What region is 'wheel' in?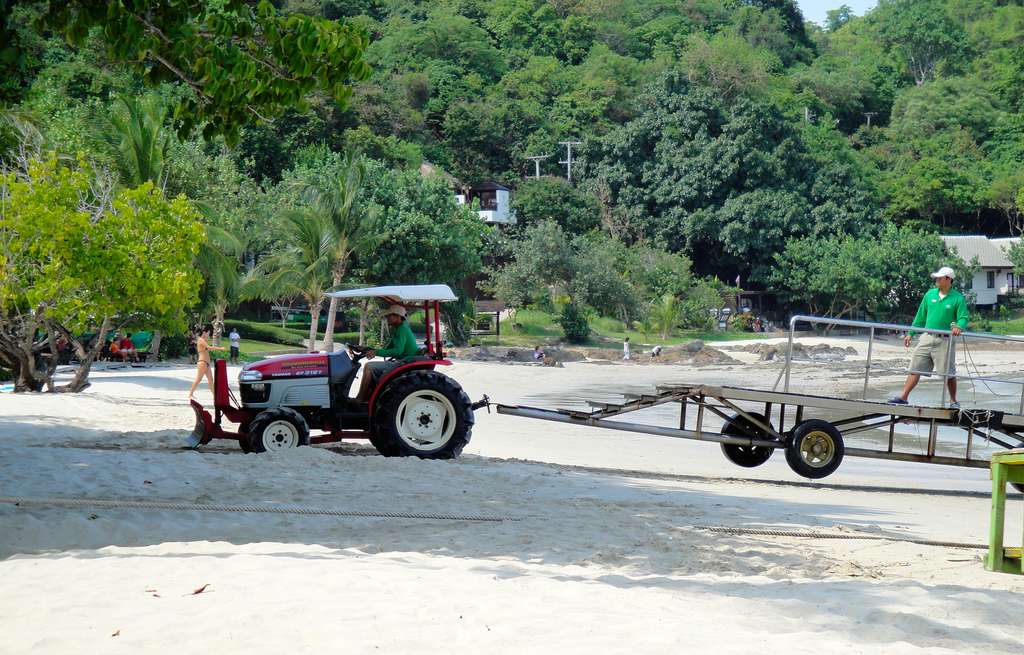
[left=368, top=371, right=470, bottom=457].
